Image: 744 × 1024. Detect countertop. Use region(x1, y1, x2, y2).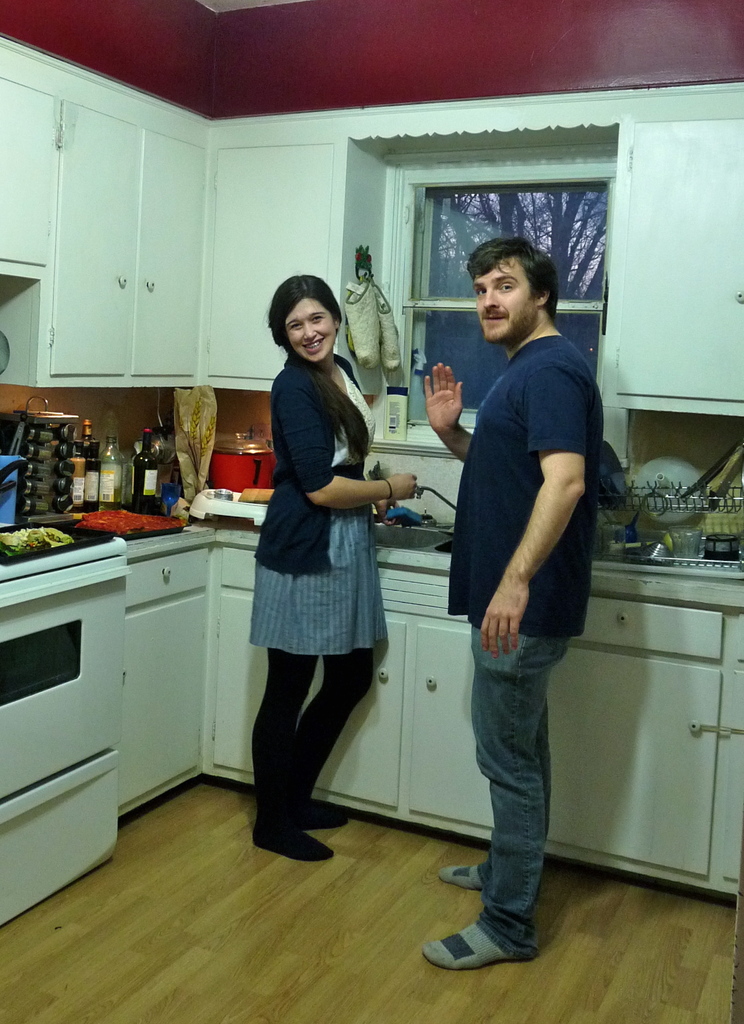
region(0, 466, 743, 906).
